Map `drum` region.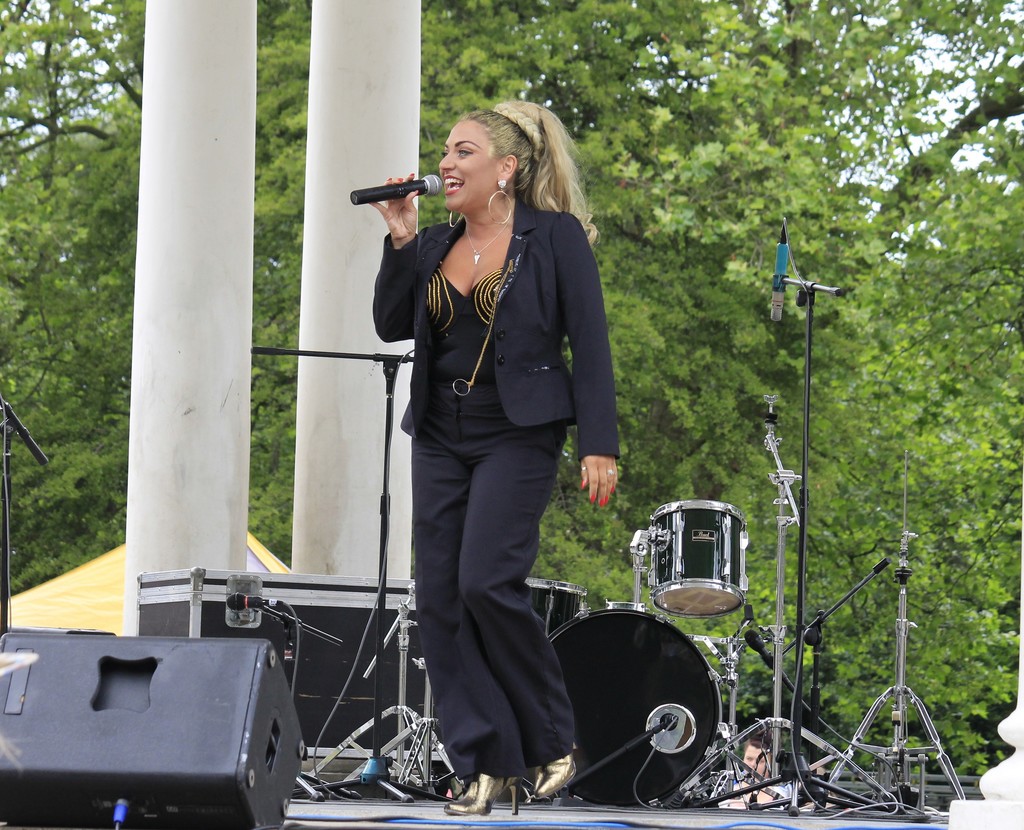
Mapped to 651, 506, 746, 616.
